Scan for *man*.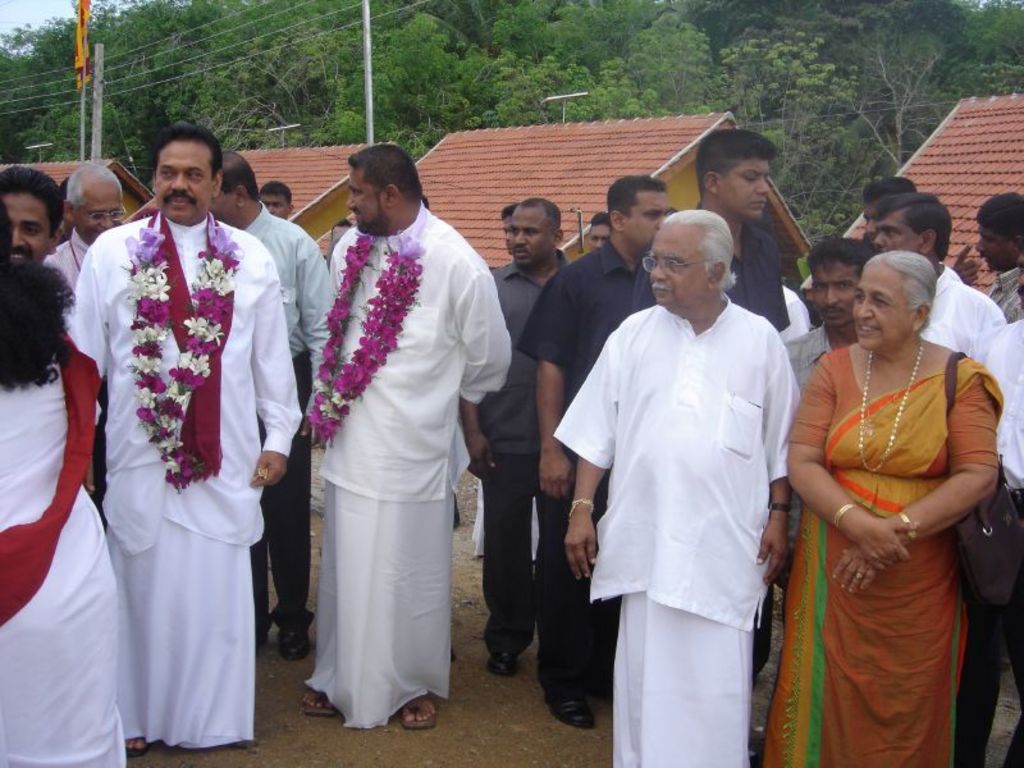
Scan result: x1=558 y1=202 x2=782 y2=767.
